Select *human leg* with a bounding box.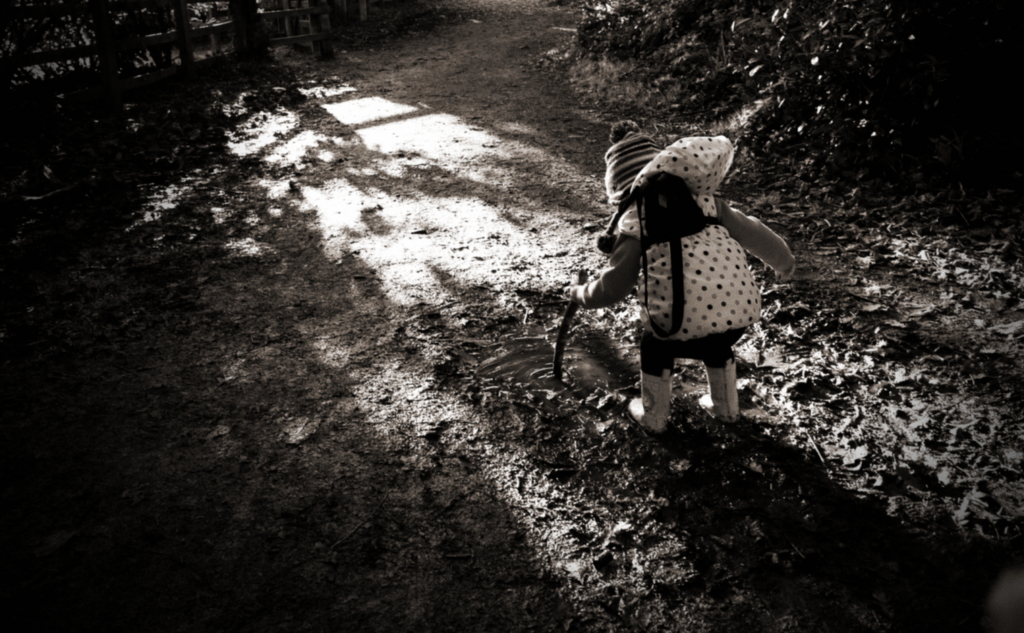
(left=690, top=311, right=749, bottom=429).
